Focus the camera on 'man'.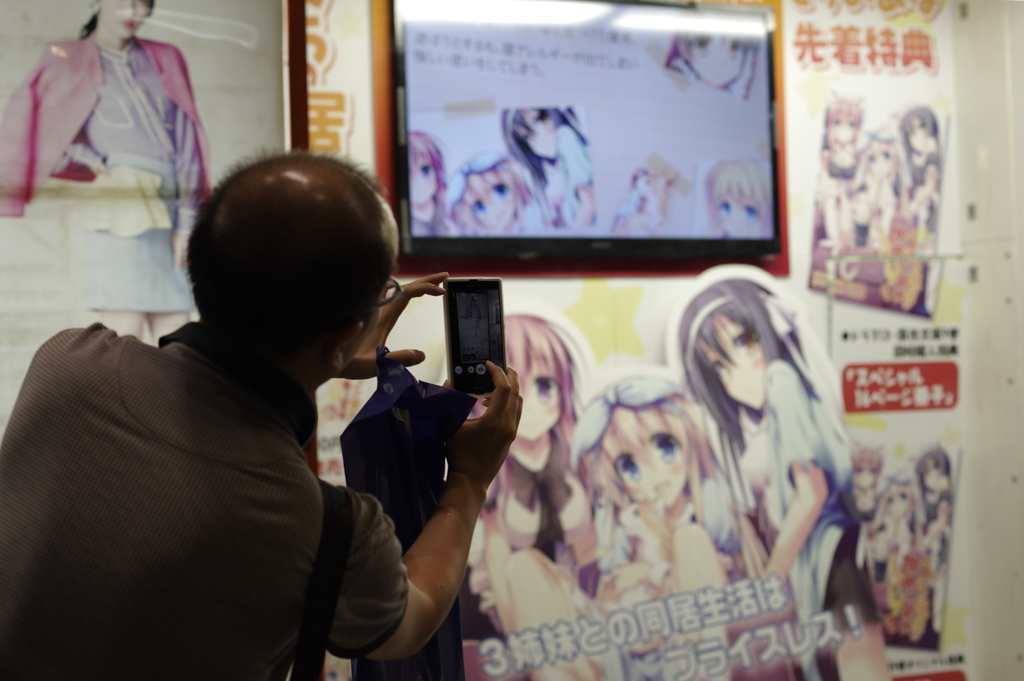
Focus region: bbox=(13, 156, 501, 671).
